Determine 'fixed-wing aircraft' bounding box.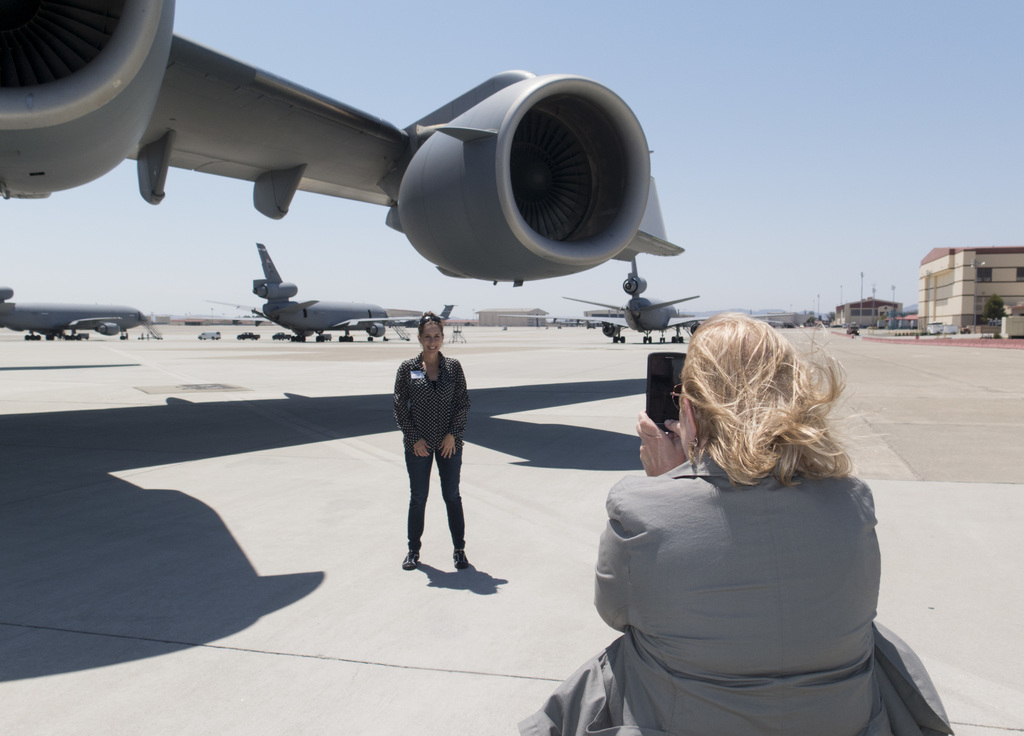
Determined: 0, 3, 702, 351.
